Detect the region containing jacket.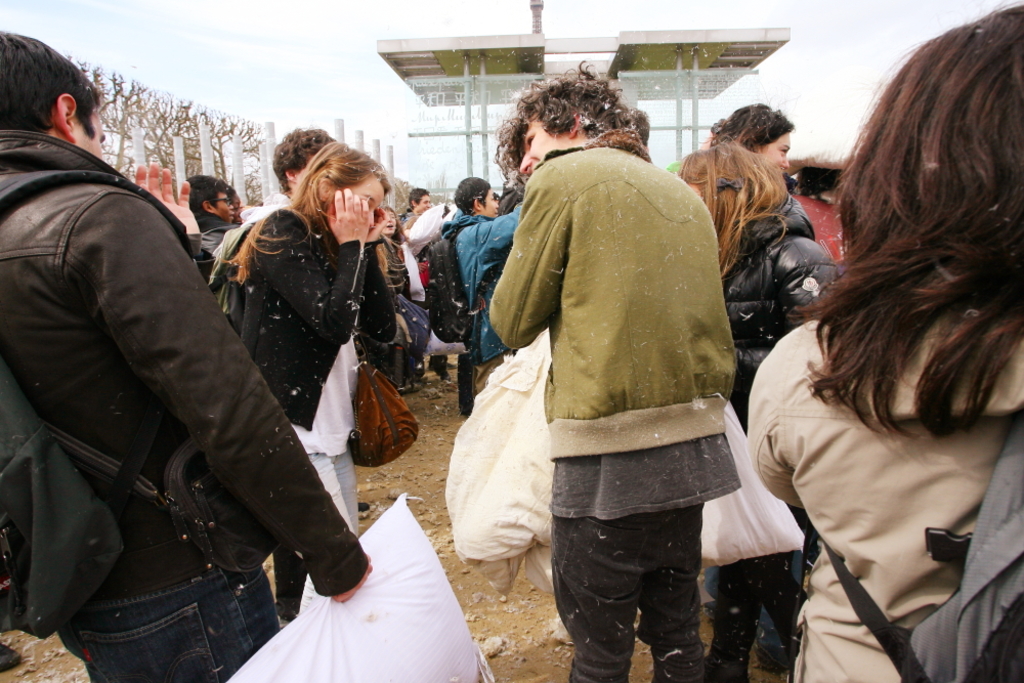
bbox(392, 197, 456, 296).
